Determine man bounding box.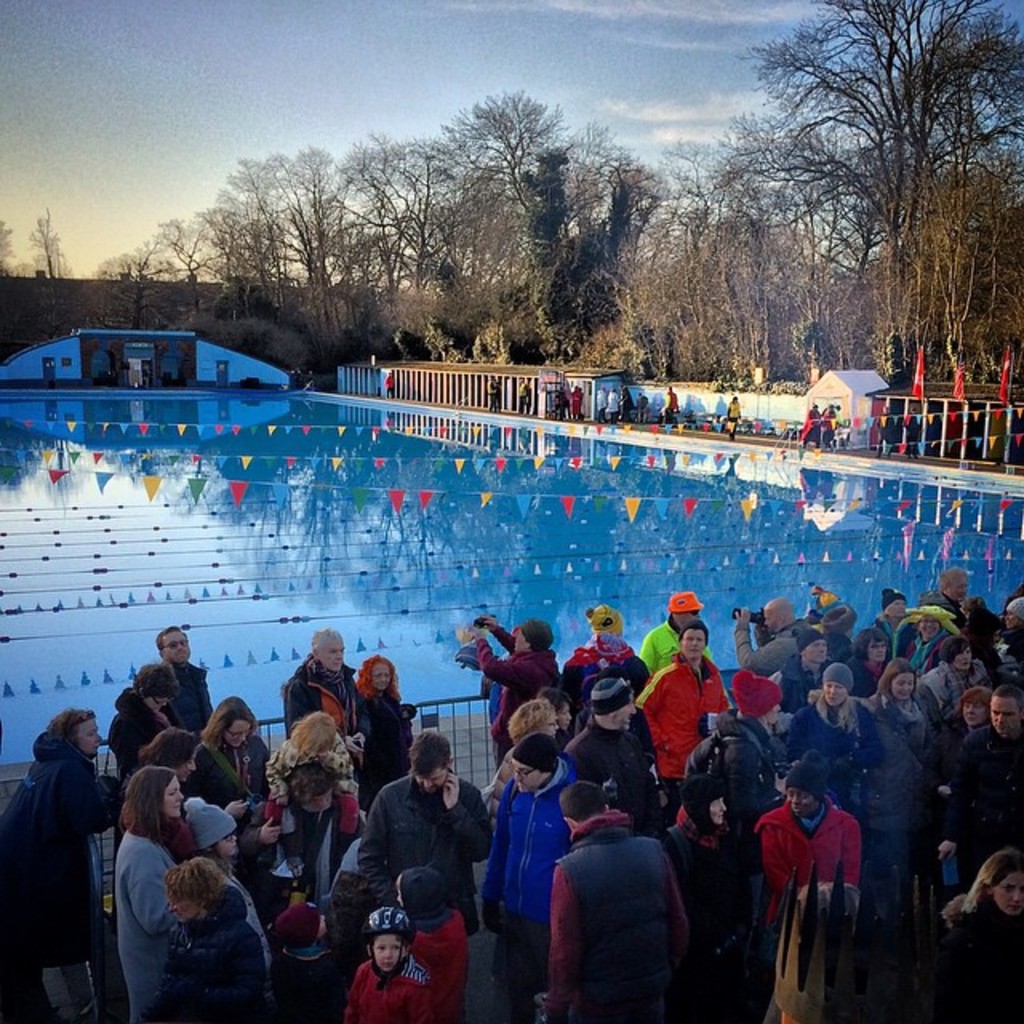
Determined: [left=760, top=640, right=866, bottom=781].
